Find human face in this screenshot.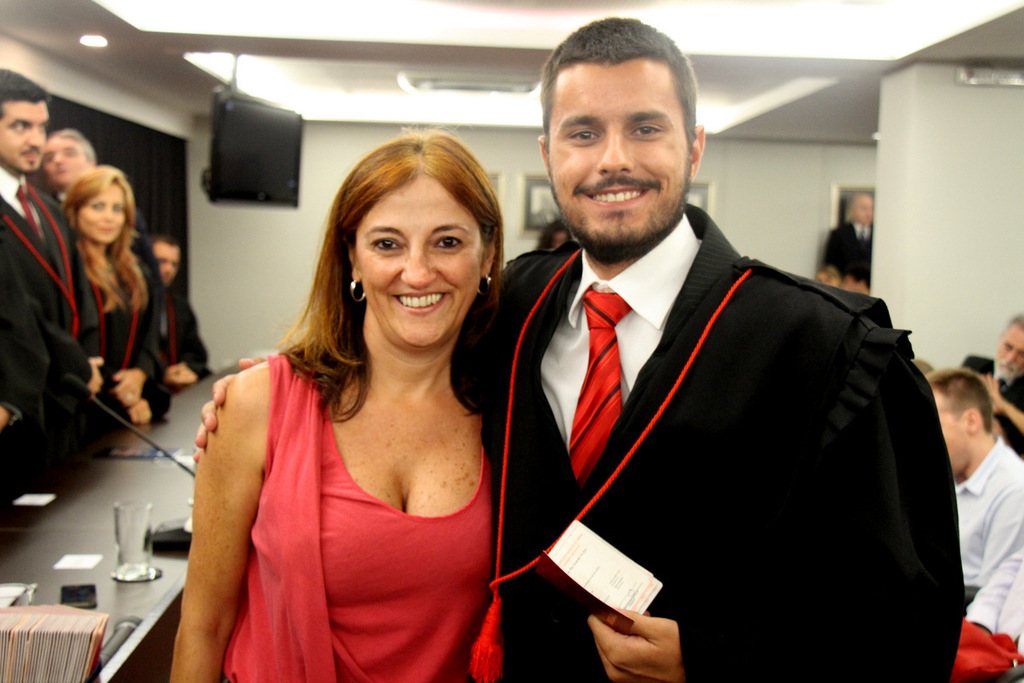
The bounding box for human face is [x1=76, y1=181, x2=125, y2=245].
